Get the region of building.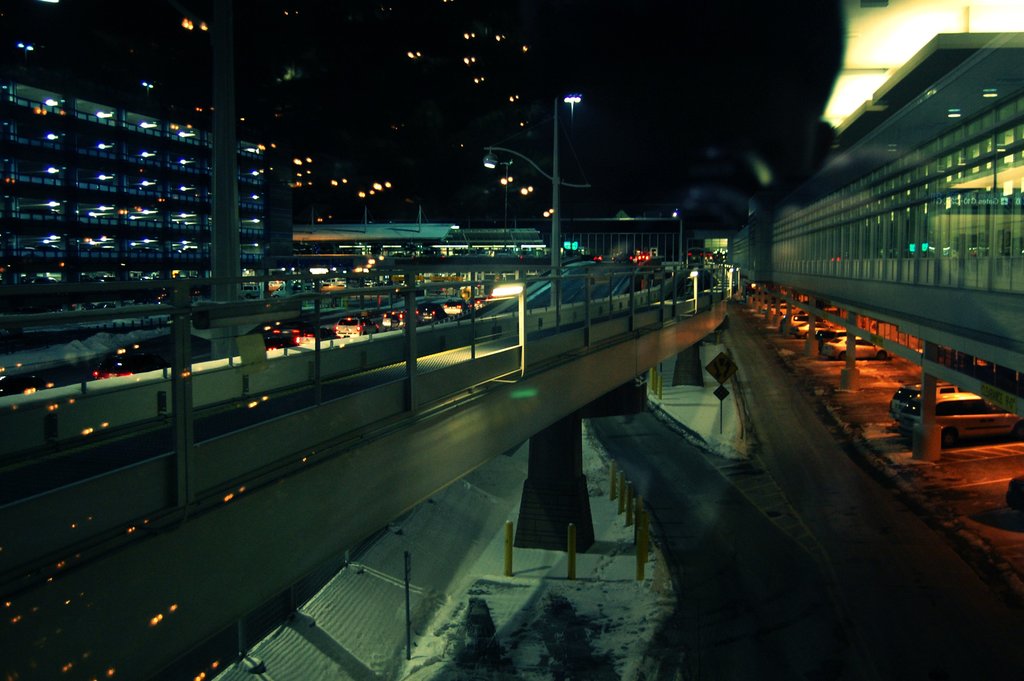
{"x1": 557, "y1": 214, "x2": 685, "y2": 253}.
